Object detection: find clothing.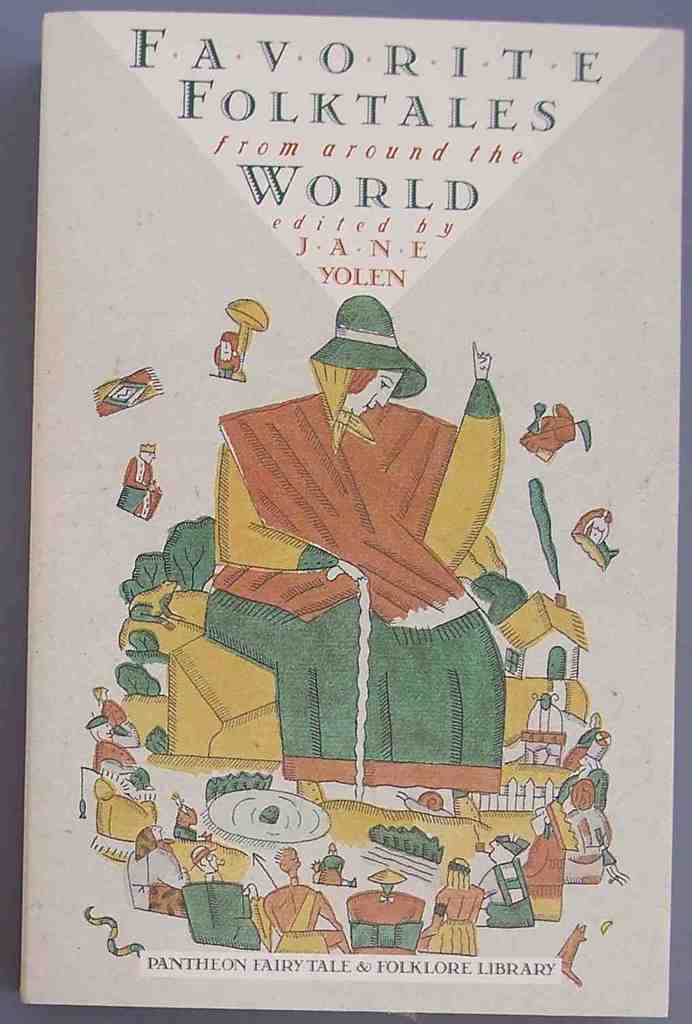
l=519, t=831, r=565, b=924.
